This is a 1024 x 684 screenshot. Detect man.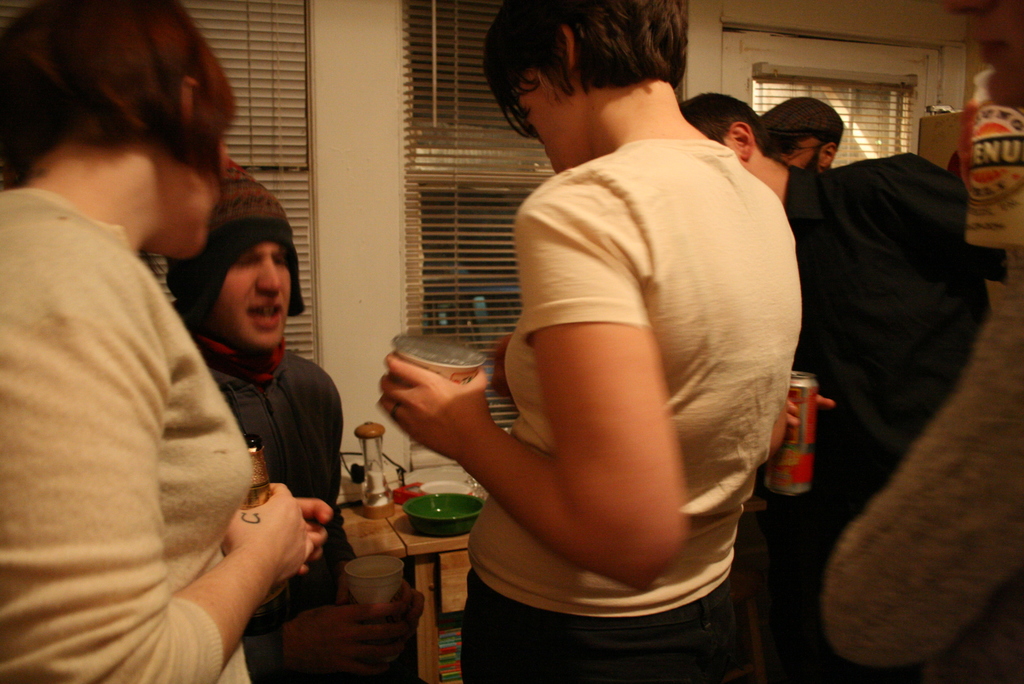
box=[753, 91, 845, 175].
